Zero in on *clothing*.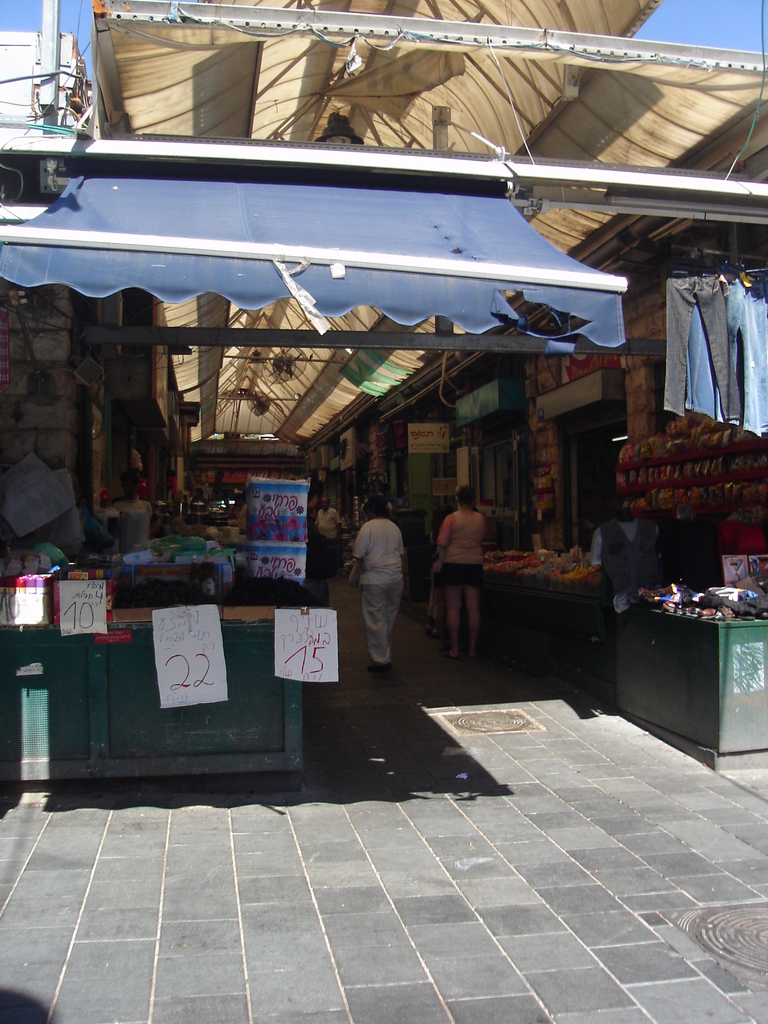
Zeroed in: x1=328, y1=493, x2=412, y2=652.
